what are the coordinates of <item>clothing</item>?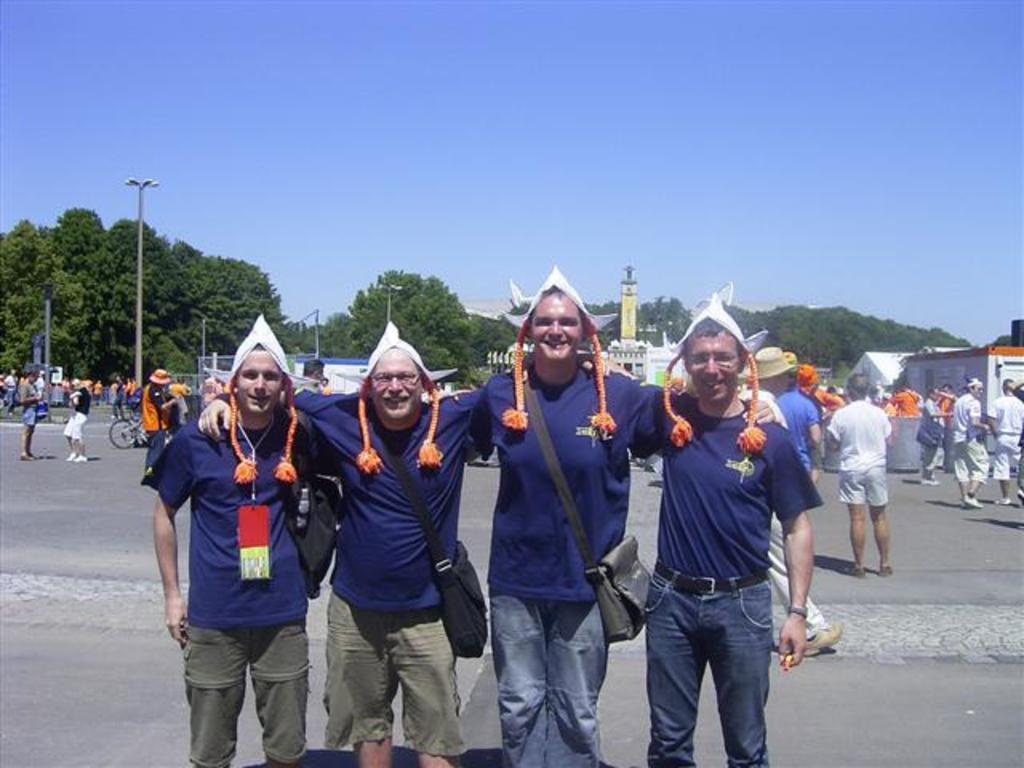
bbox=(642, 390, 822, 766).
